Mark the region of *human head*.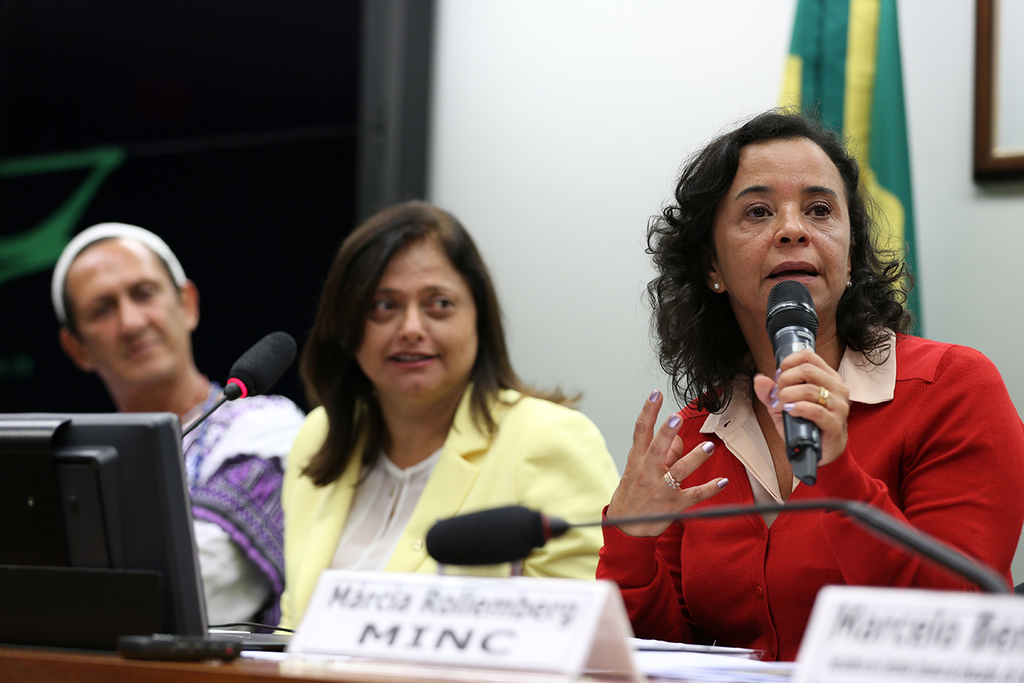
Region: pyautogui.locateOnScreen(313, 198, 508, 406).
